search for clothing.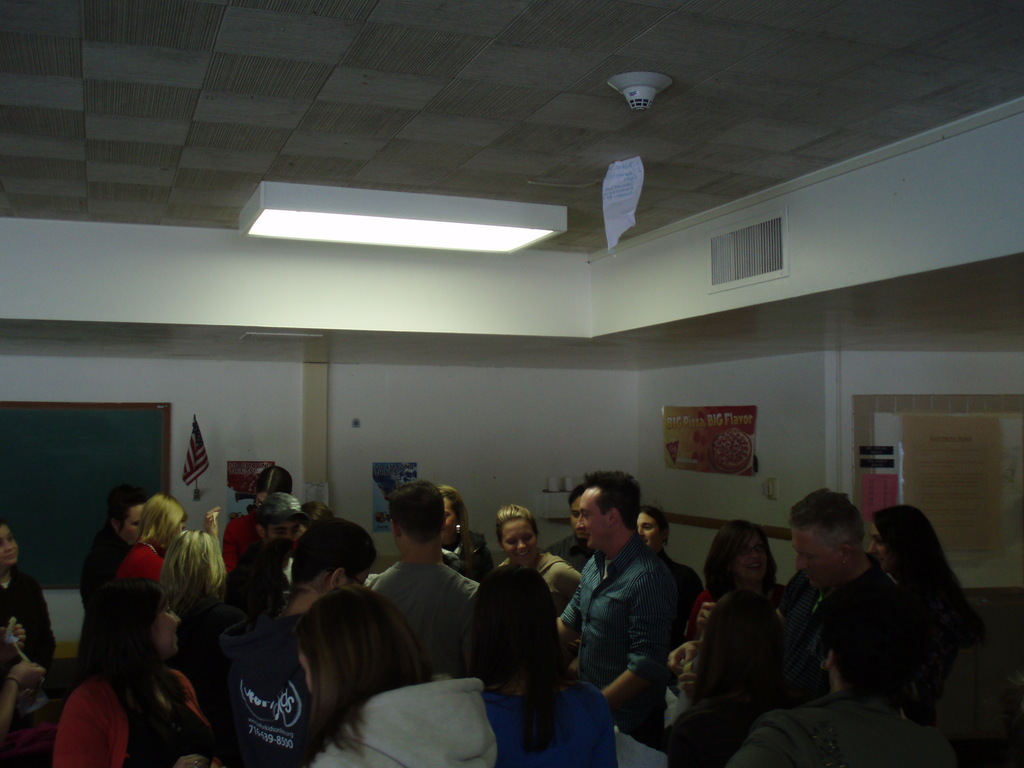
Found at <box>51,673,216,767</box>.
